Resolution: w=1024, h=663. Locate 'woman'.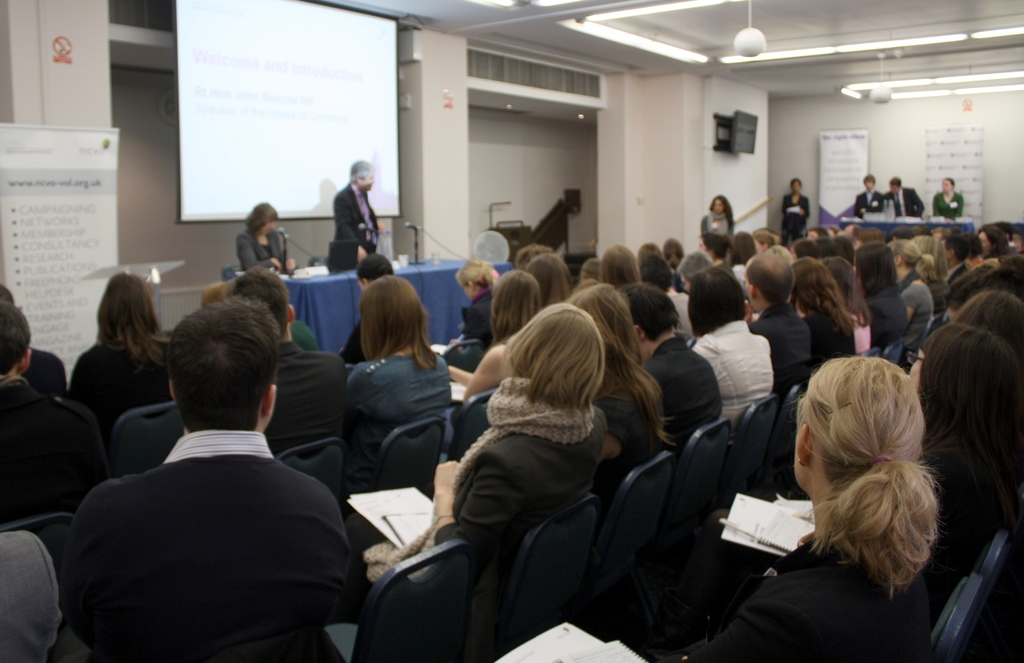
[916, 234, 955, 311].
